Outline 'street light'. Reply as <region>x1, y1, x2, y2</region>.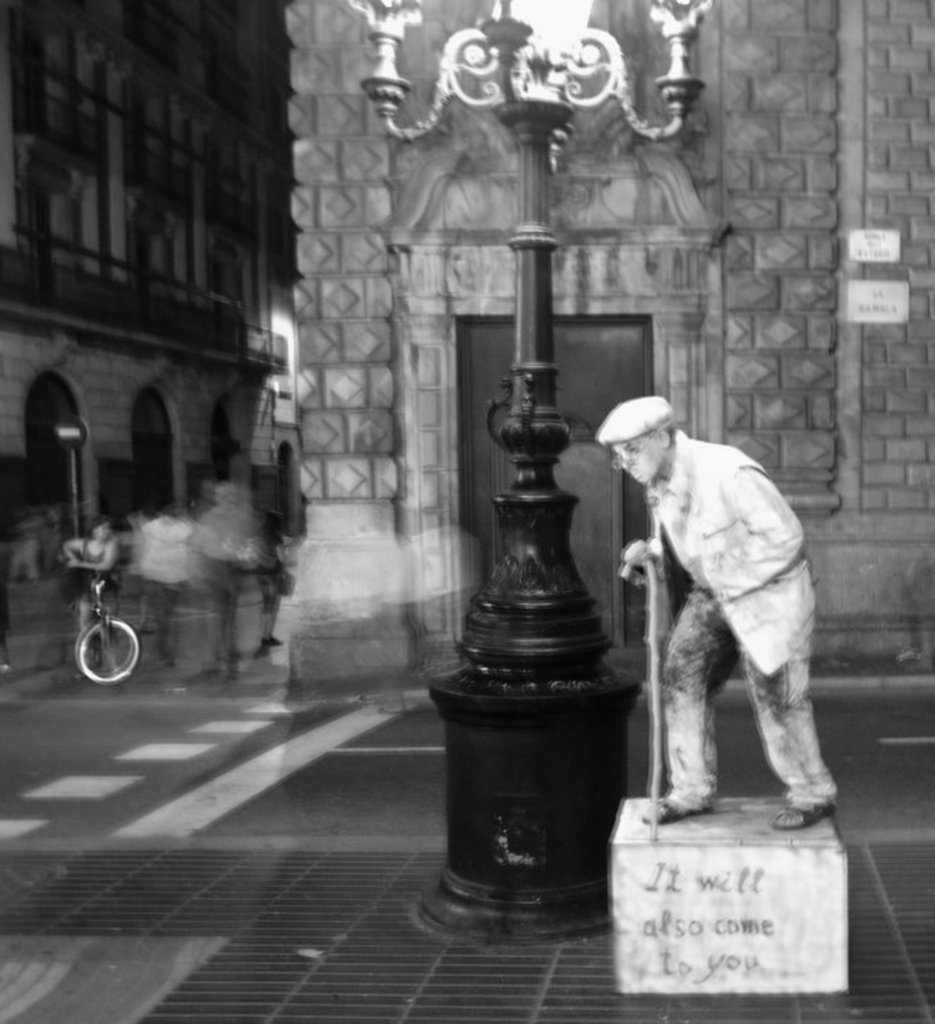
<region>346, 0, 723, 945</region>.
